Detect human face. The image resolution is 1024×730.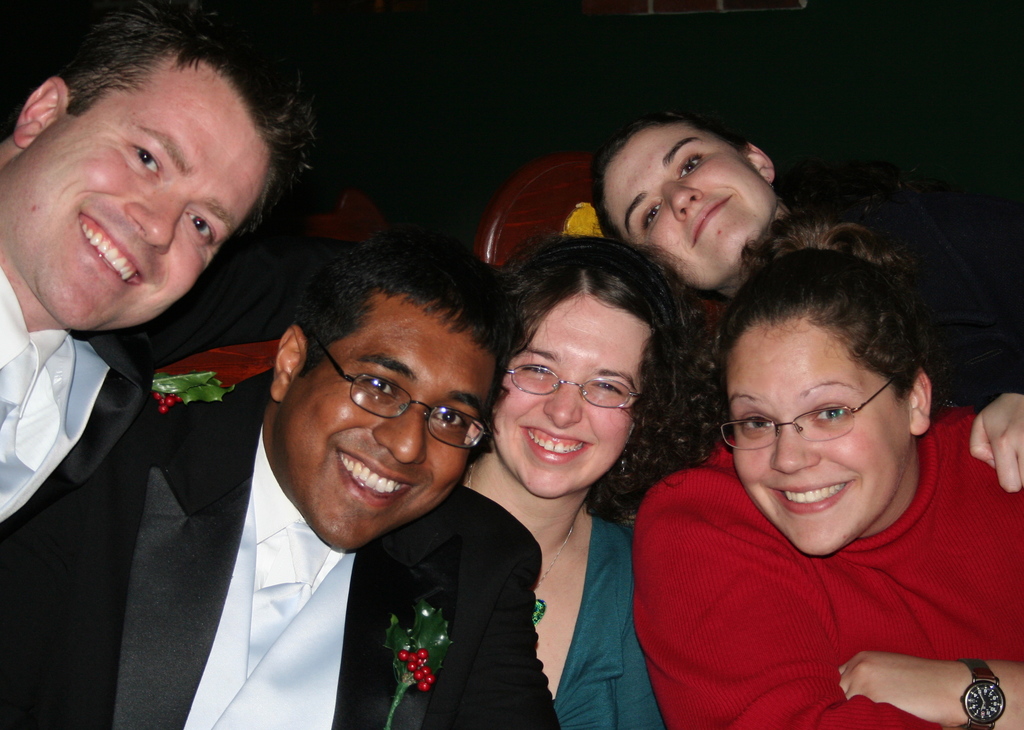
x1=285, y1=302, x2=495, y2=551.
